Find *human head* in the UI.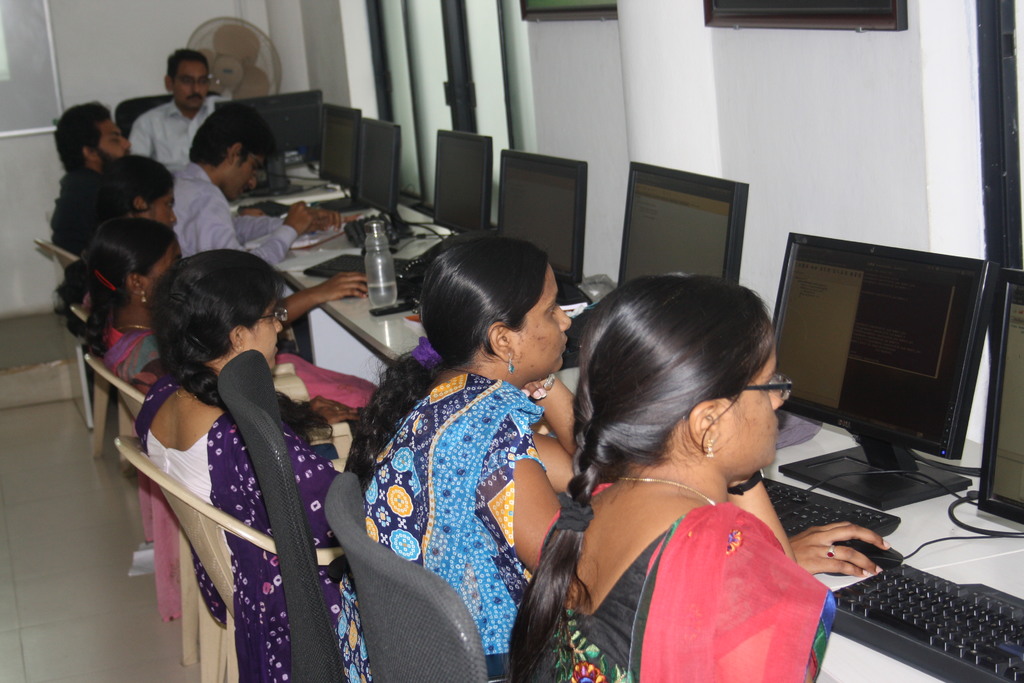
UI element at box(151, 250, 285, 363).
